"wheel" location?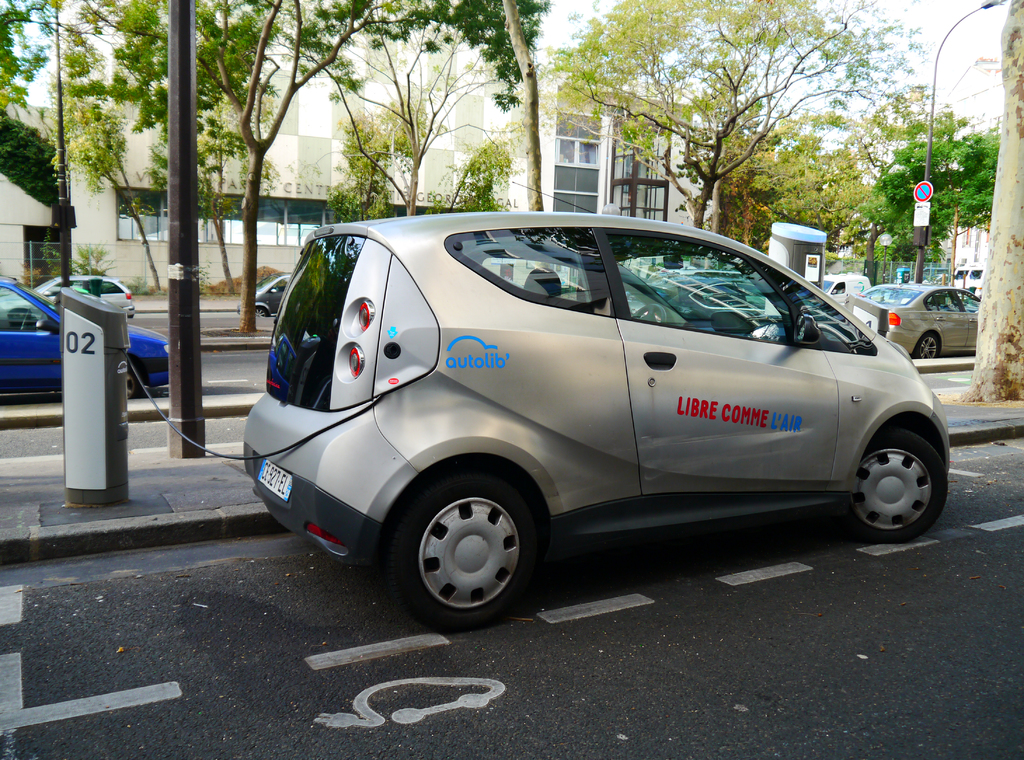
{"x1": 913, "y1": 334, "x2": 939, "y2": 357}
